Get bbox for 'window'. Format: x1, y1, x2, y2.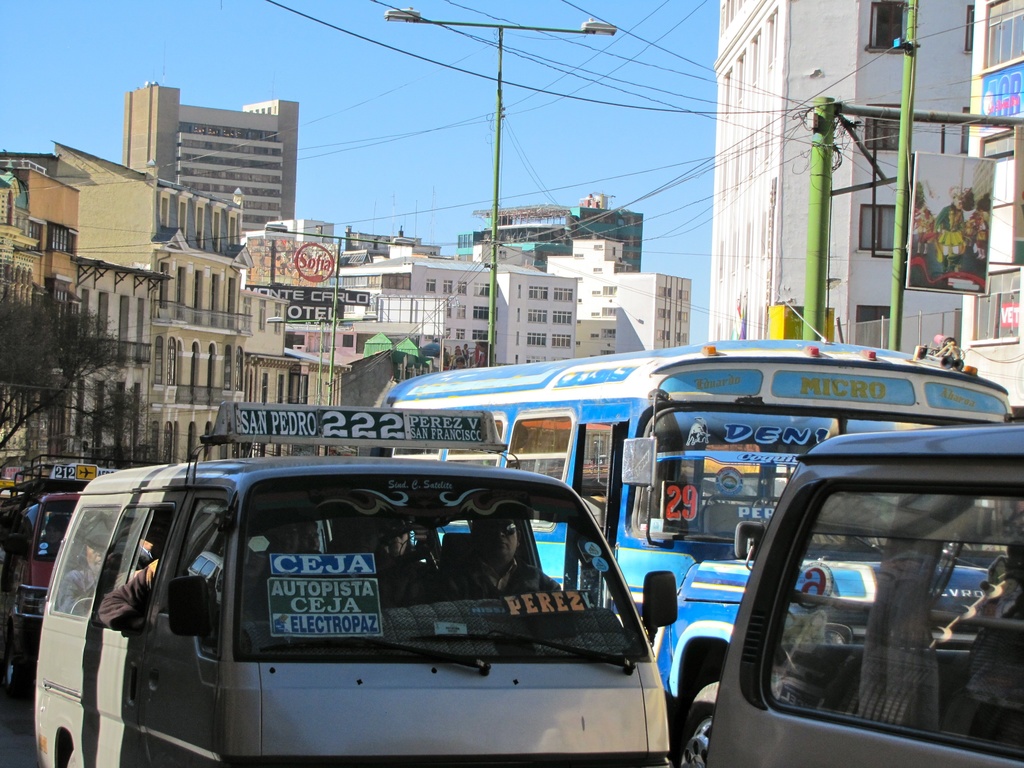
442, 278, 454, 295.
